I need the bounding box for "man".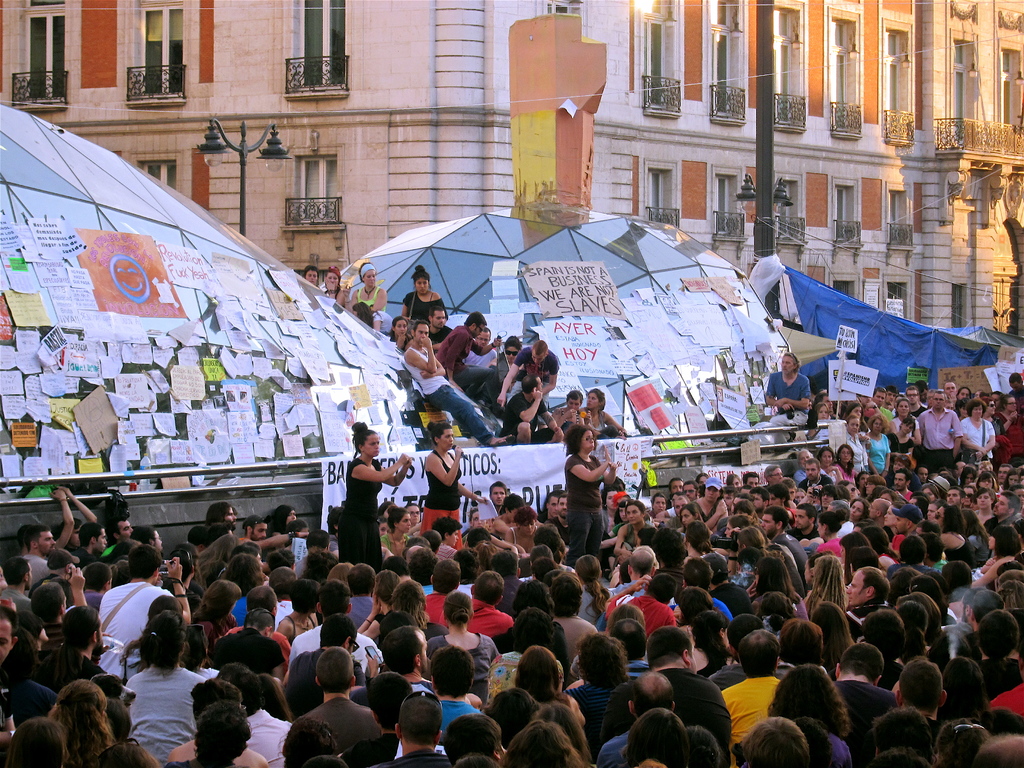
Here it is: (x1=543, y1=490, x2=573, y2=547).
